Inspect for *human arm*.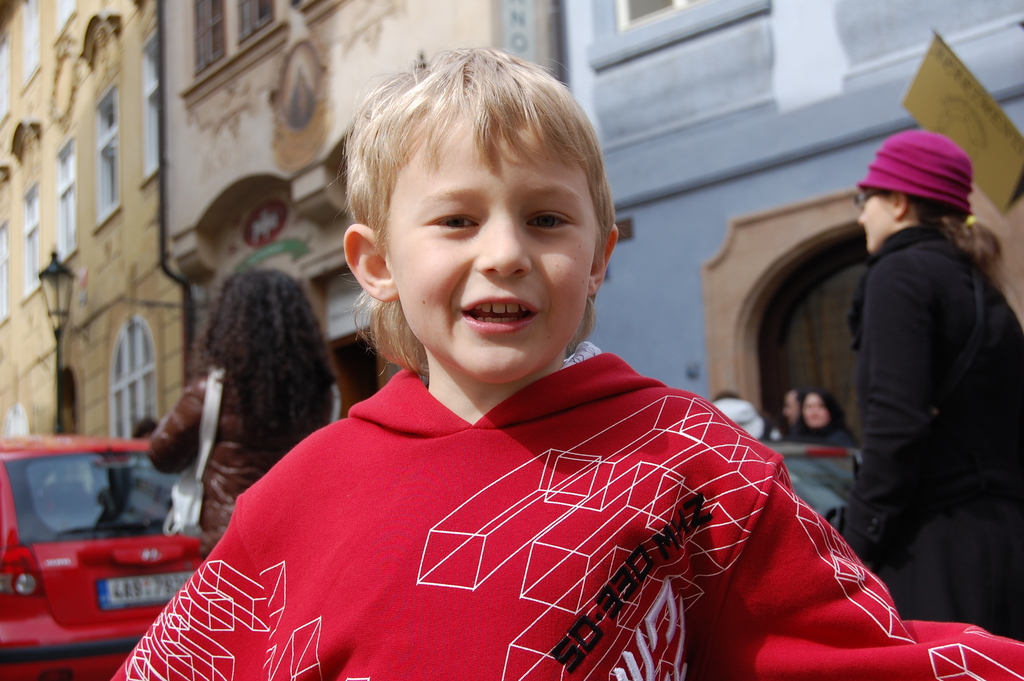
Inspection: box(148, 379, 214, 469).
